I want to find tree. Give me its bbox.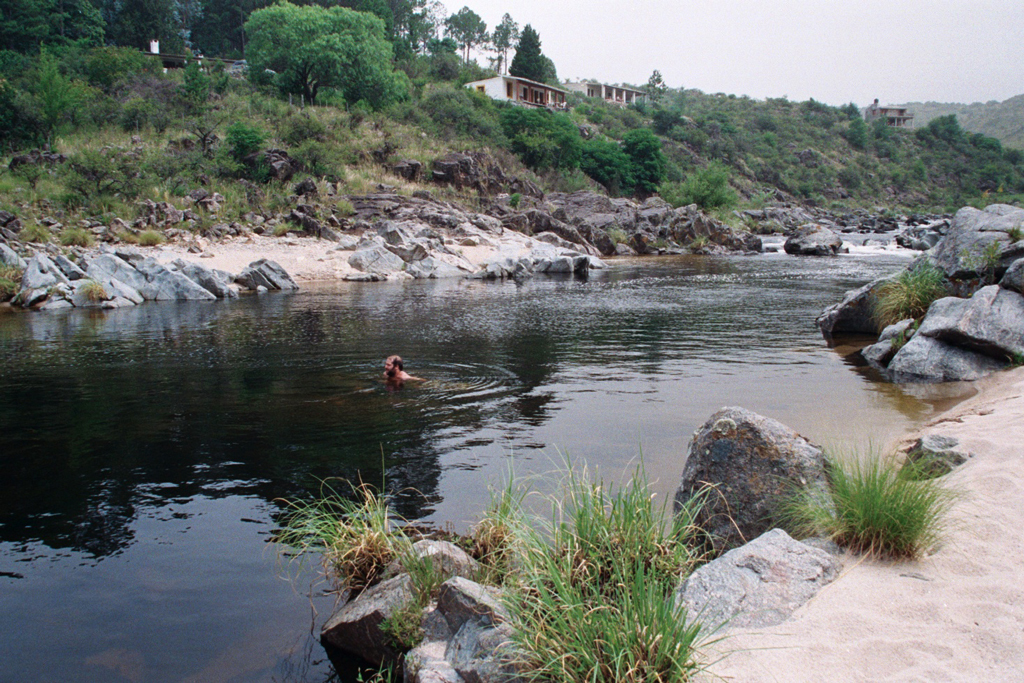
BBox(451, 2, 489, 75).
